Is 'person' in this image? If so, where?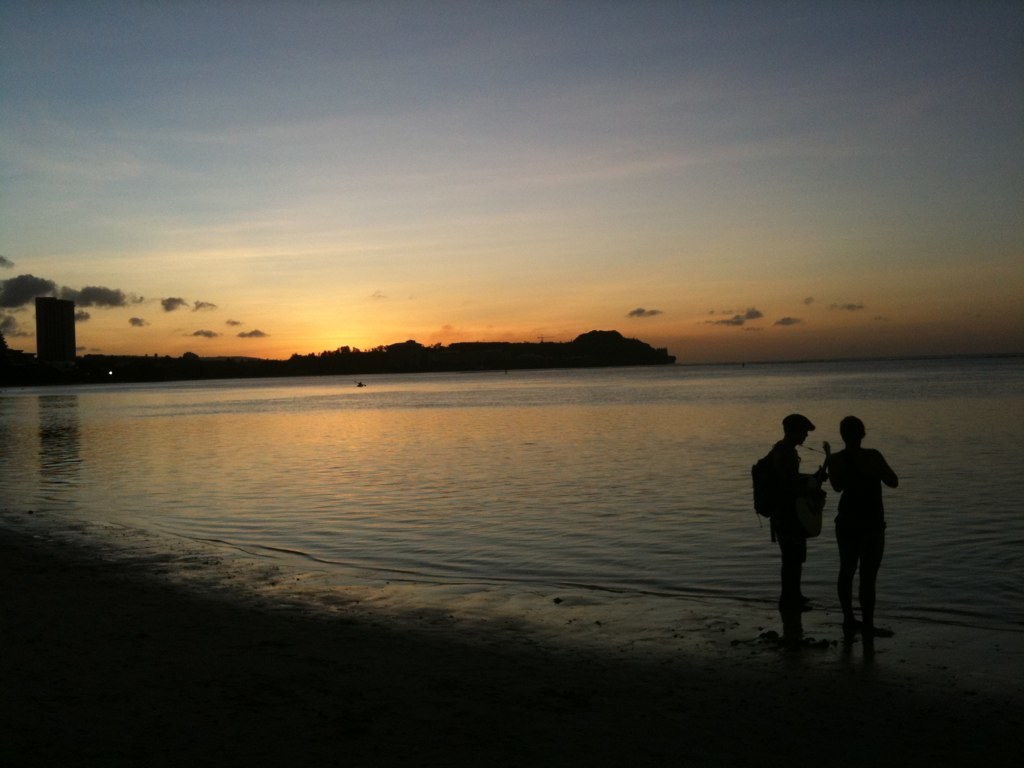
Yes, at [x1=817, y1=414, x2=901, y2=637].
